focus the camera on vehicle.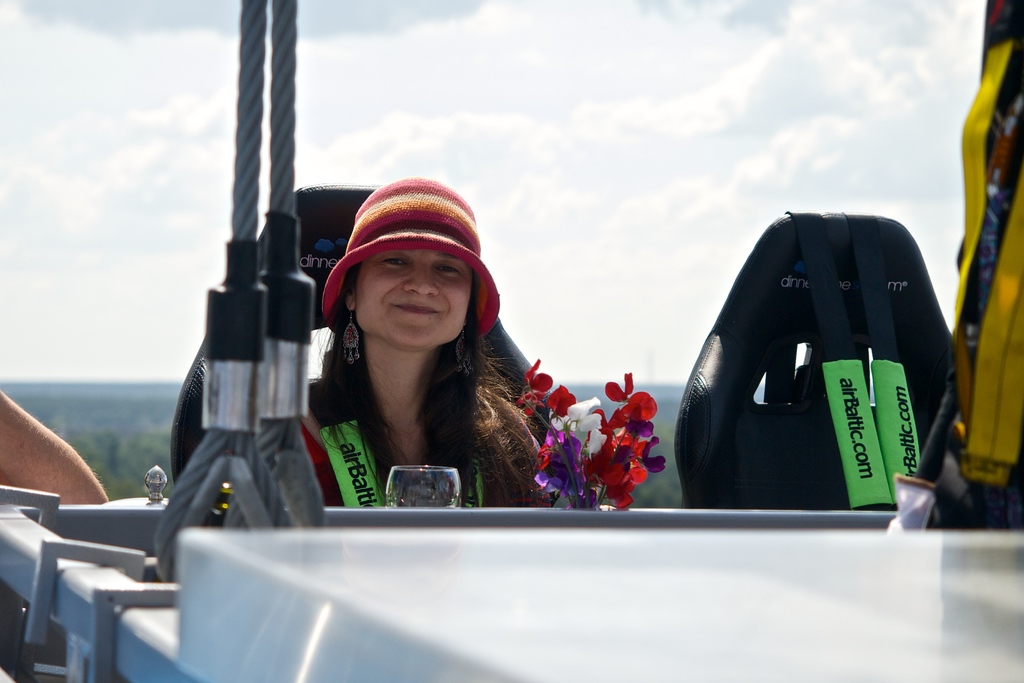
Focus region: bbox(0, 0, 1023, 682).
